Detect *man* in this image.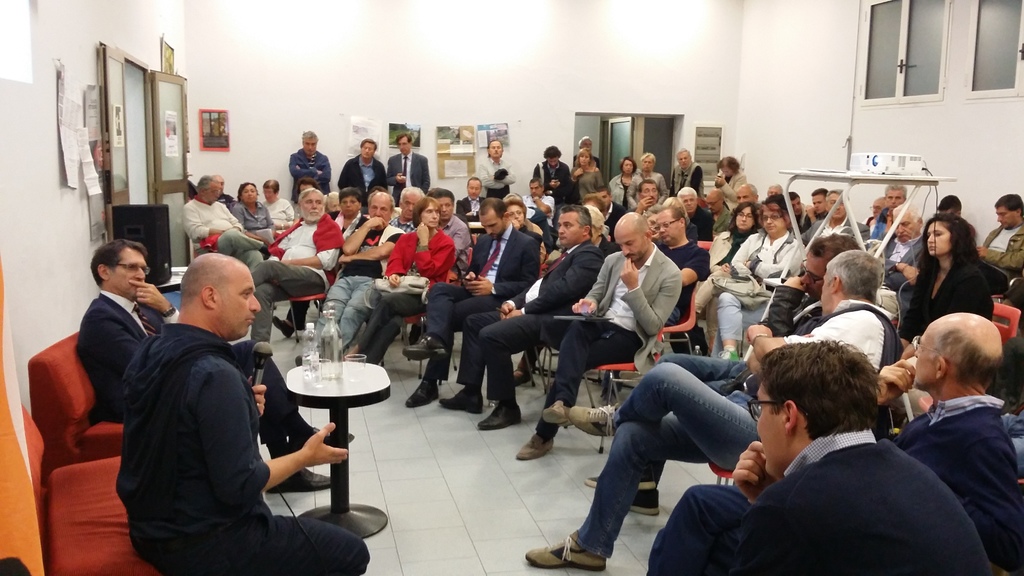
Detection: {"x1": 881, "y1": 182, "x2": 915, "y2": 209}.
